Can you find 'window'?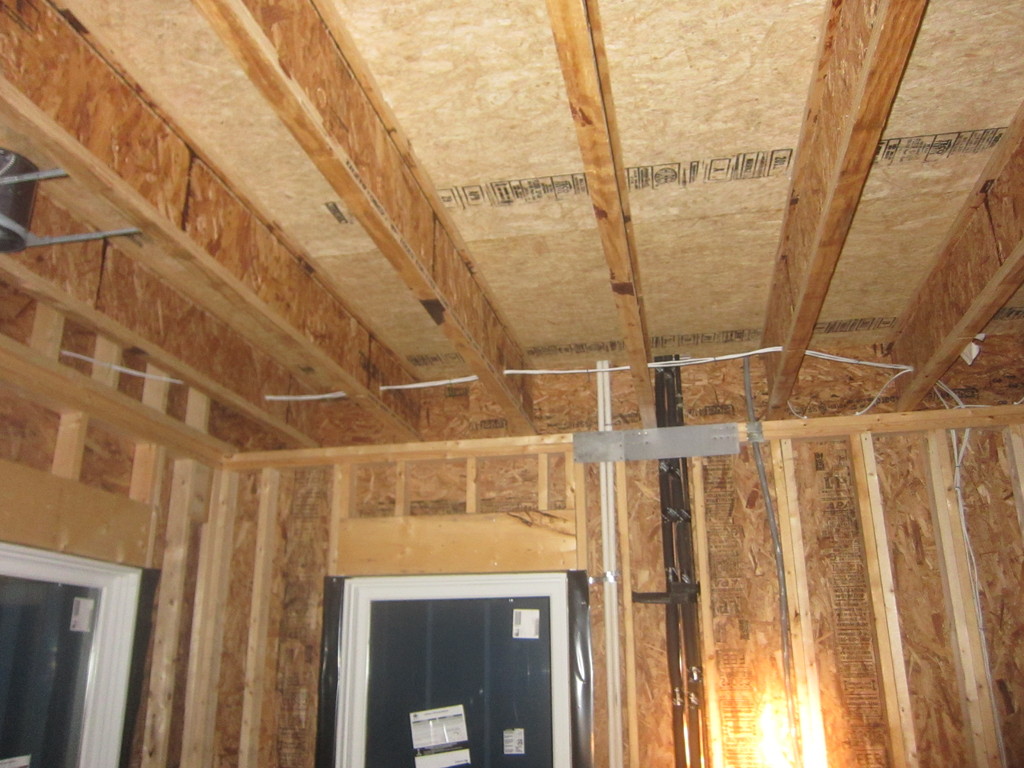
Yes, bounding box: (311, 561, 592, 767).
